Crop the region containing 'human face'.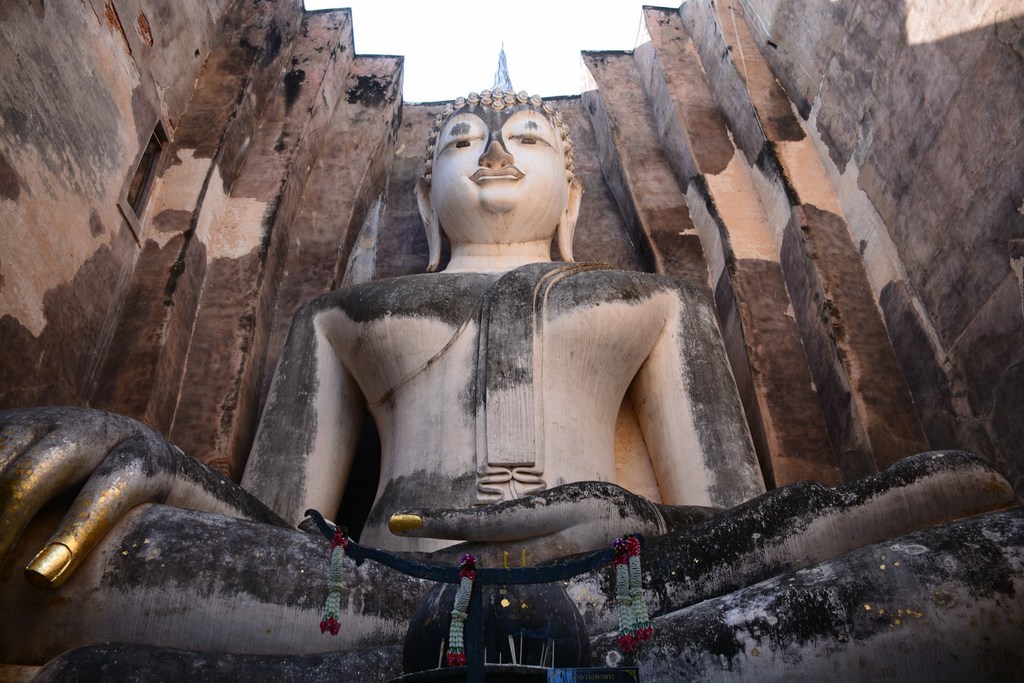
Crop region: <bbox>426, 93, 576, 241</bbox>.
